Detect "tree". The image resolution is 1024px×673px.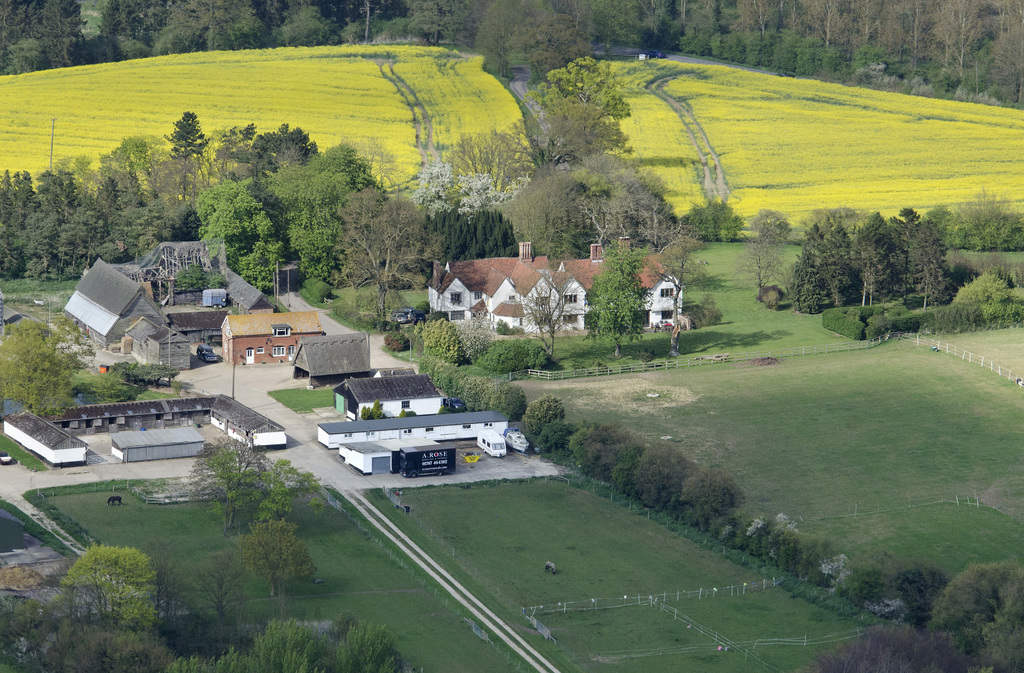
bbox=[676, 194, 745, 243].
